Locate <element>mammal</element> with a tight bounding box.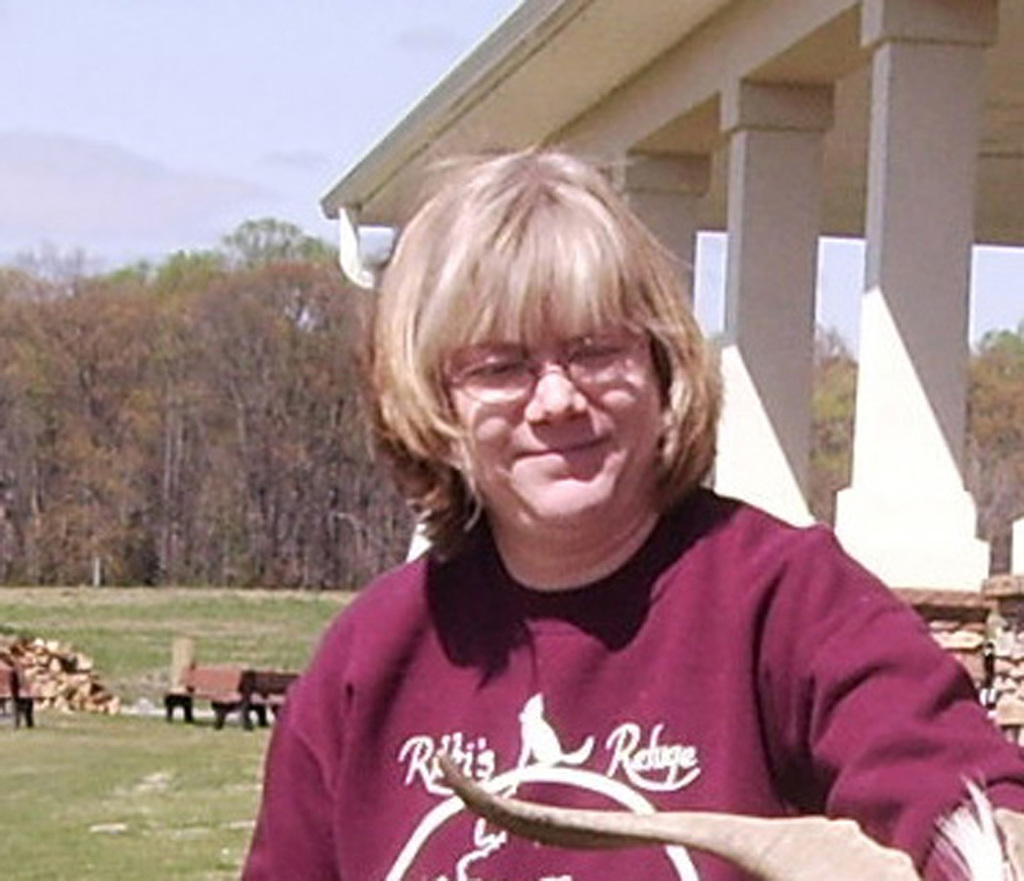
(199,152,1023,880).
